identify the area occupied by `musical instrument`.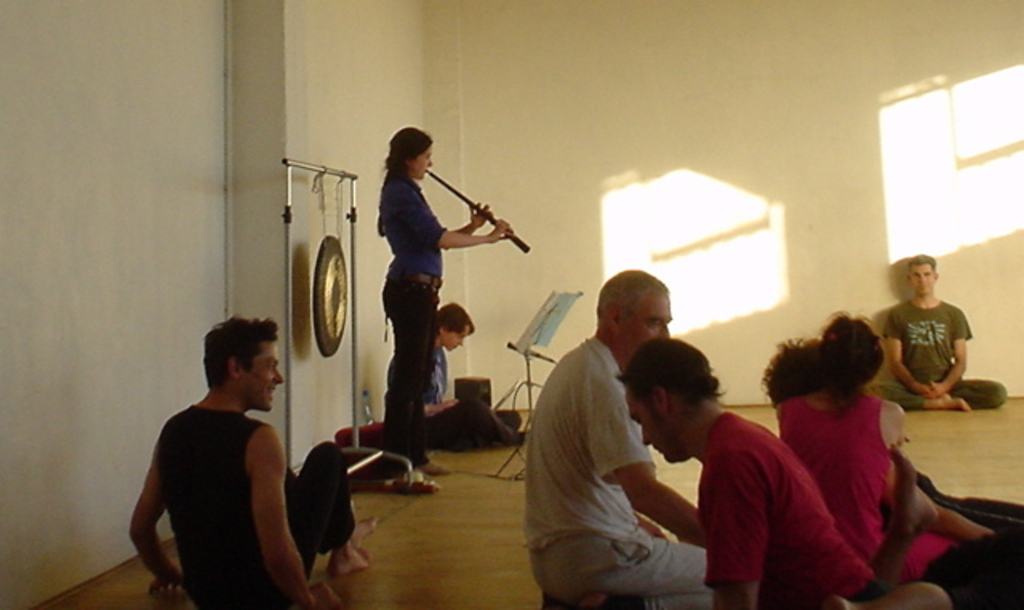
Area: 422, 170, 530, 253.
